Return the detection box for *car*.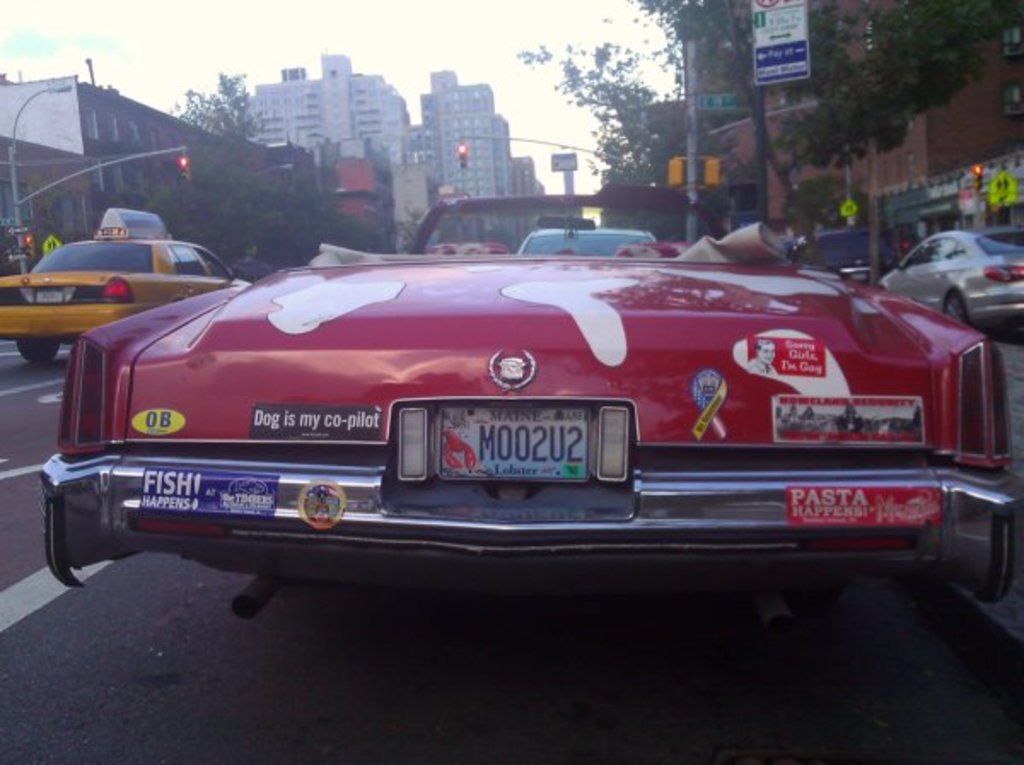
box(210, 254, 275, 282).
